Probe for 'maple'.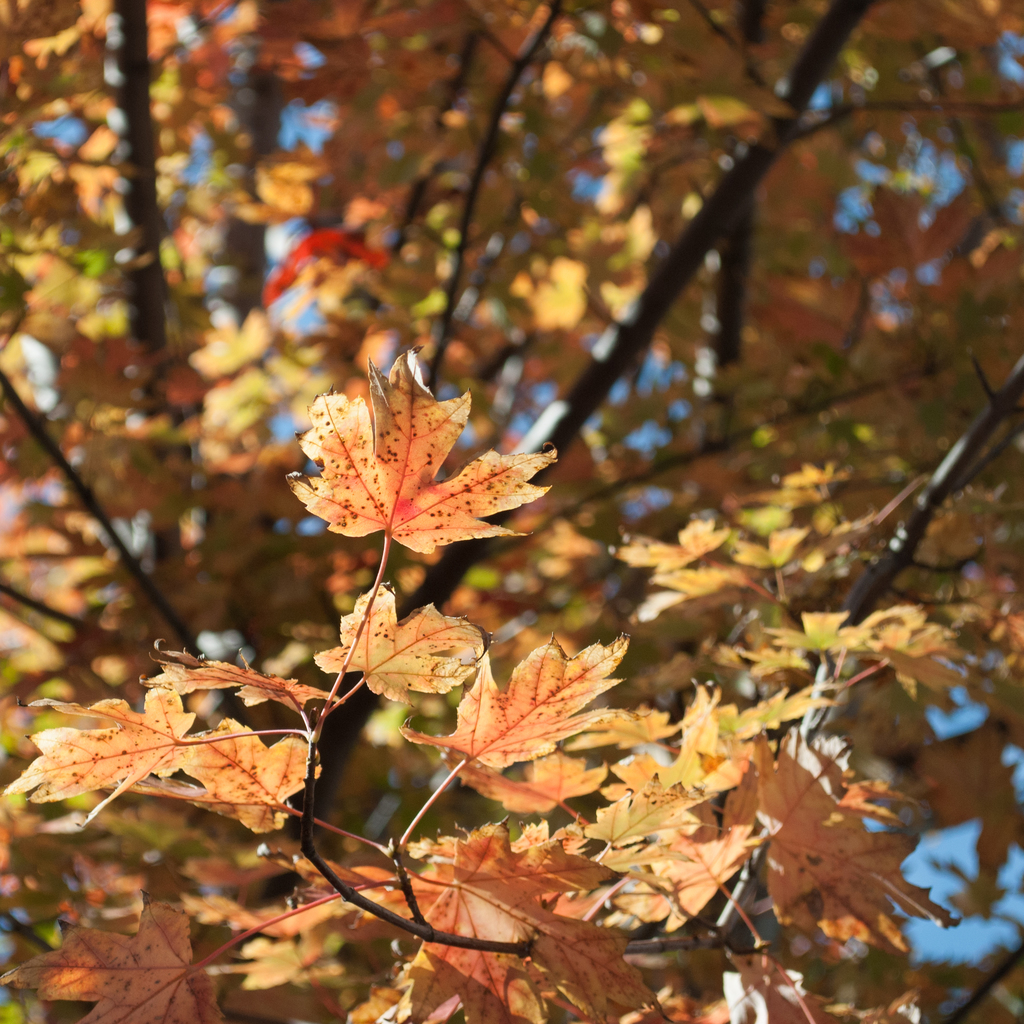
Probe result: (608,510,739,575).
